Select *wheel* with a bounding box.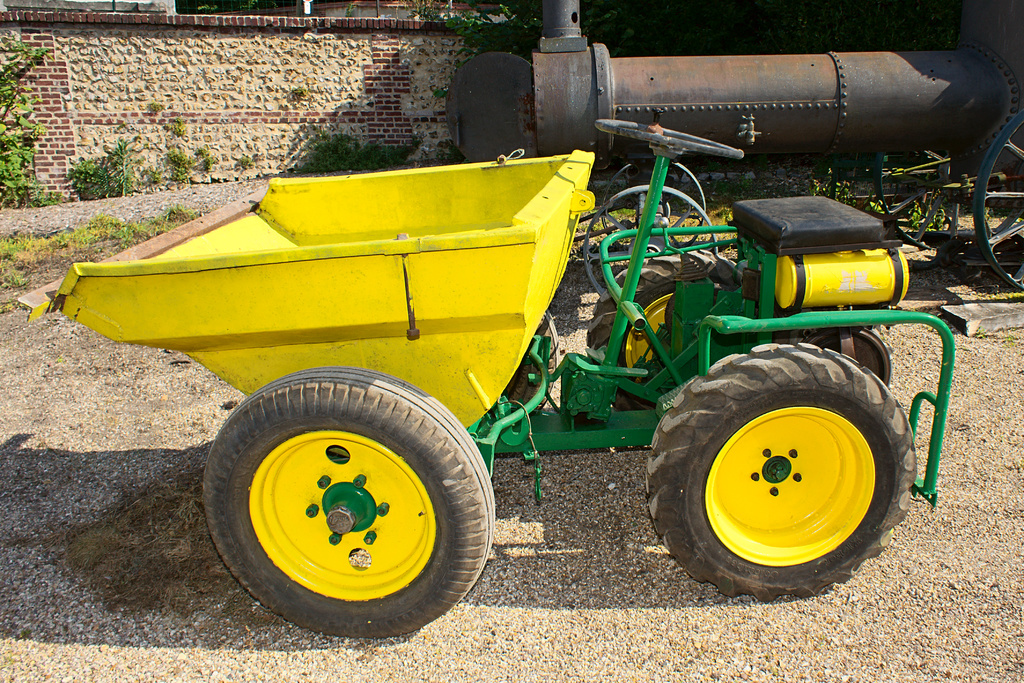
BBox(881, 148, 1023, 251).
